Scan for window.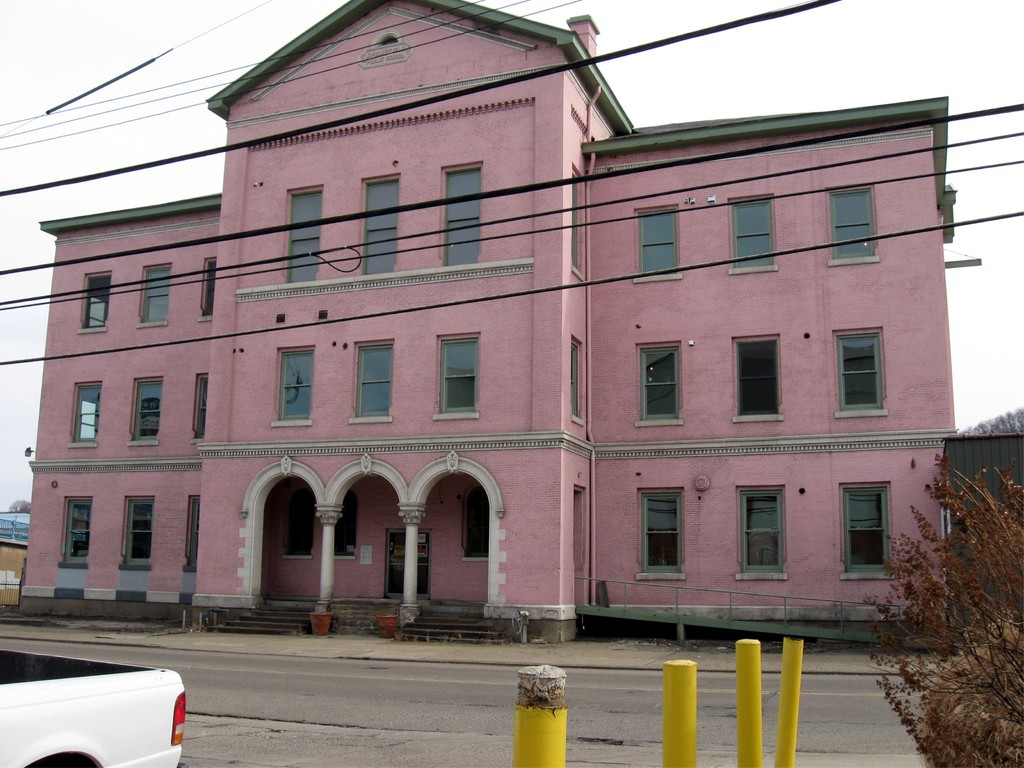
Scan result: select_region(285, 493, 314, 554).
